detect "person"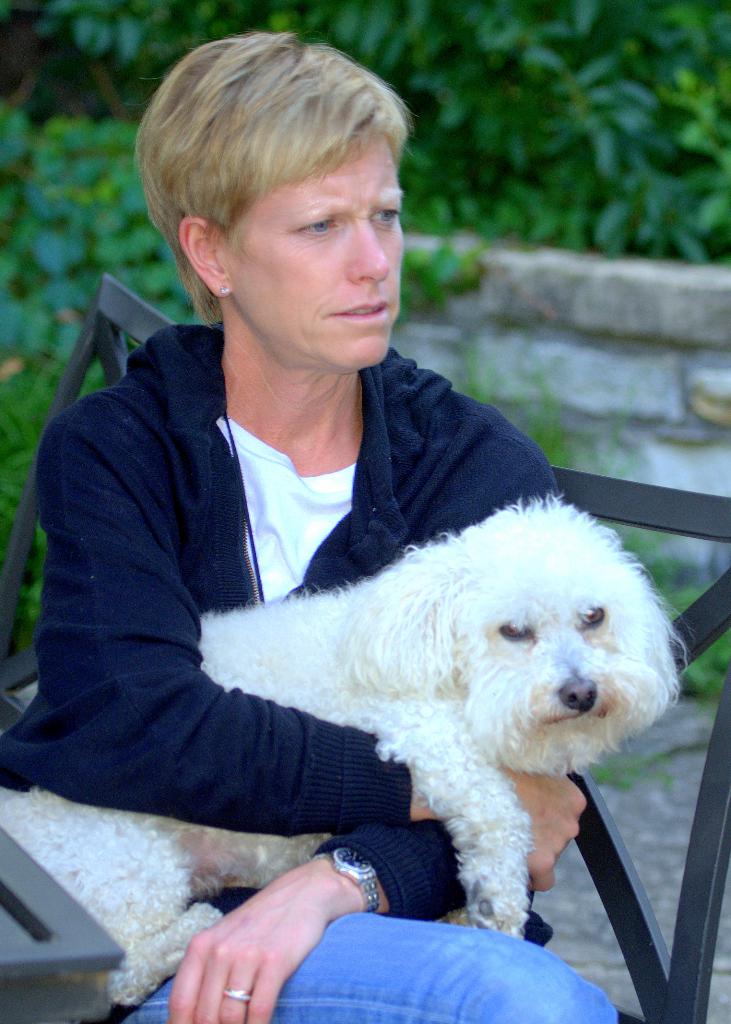
(x1=70, y1=143, x2=623, y2=1012)
